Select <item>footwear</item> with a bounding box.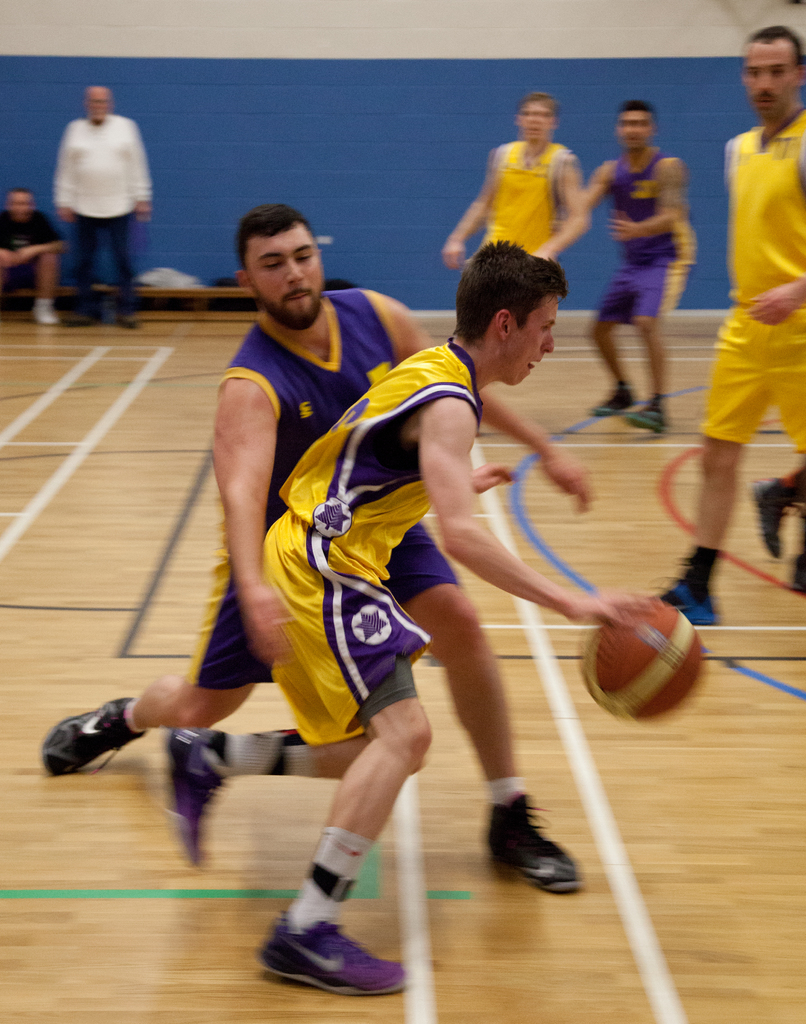
BBox(665, 545, 723, 632).
